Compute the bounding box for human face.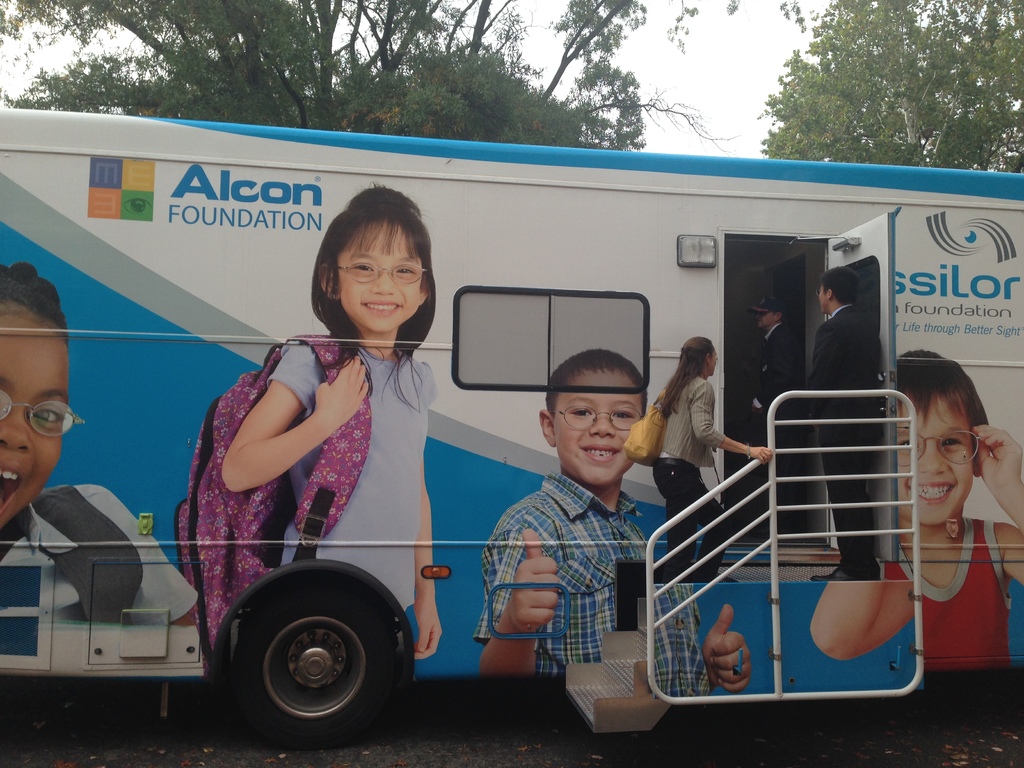
Rect(334, 212, 421, 337).
